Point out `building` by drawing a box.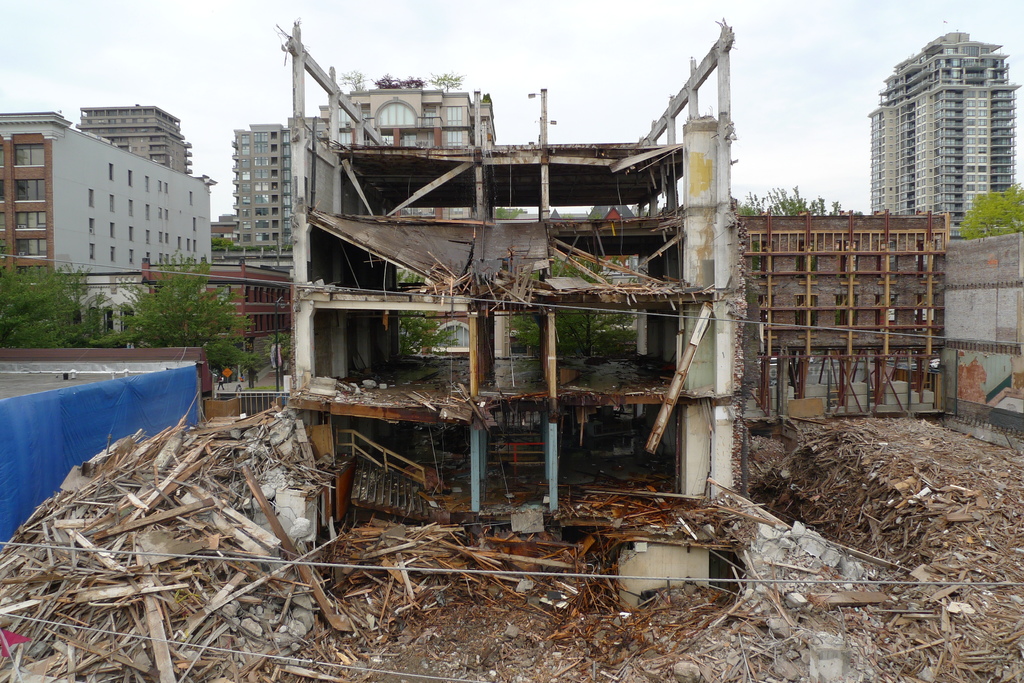
bbox=(866, 29, 1018, 237).
